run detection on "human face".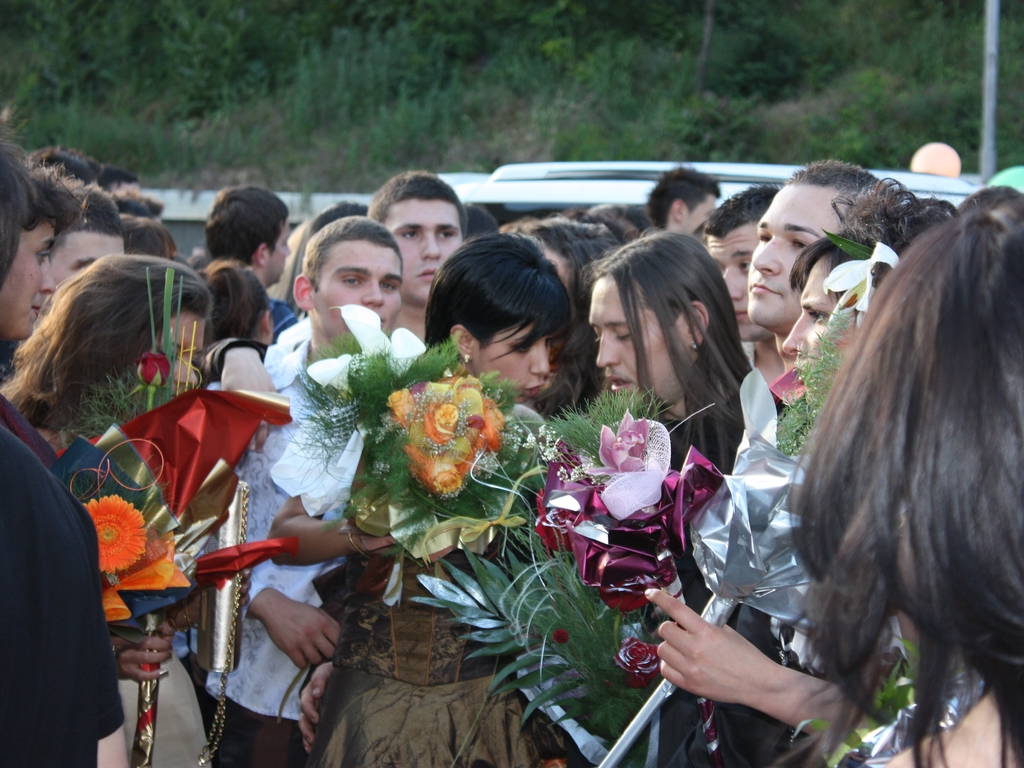
Result: box(266, 221, 296, 283).
